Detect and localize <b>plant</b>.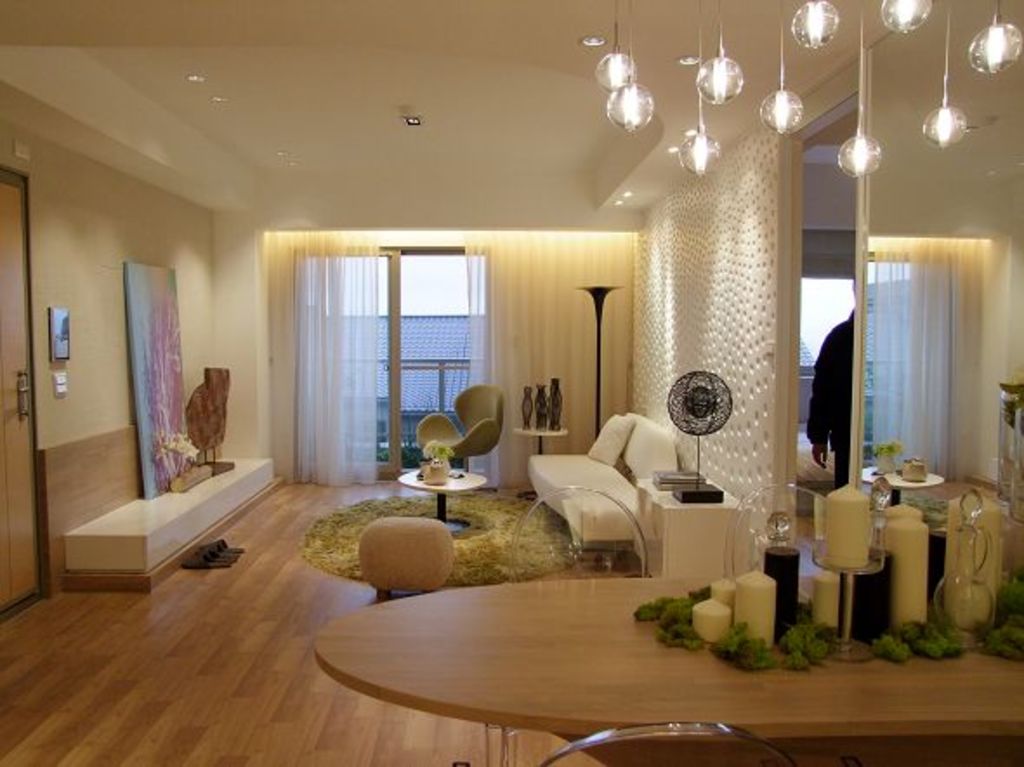
Localized at bbox=[654, 621, 710, 654].
